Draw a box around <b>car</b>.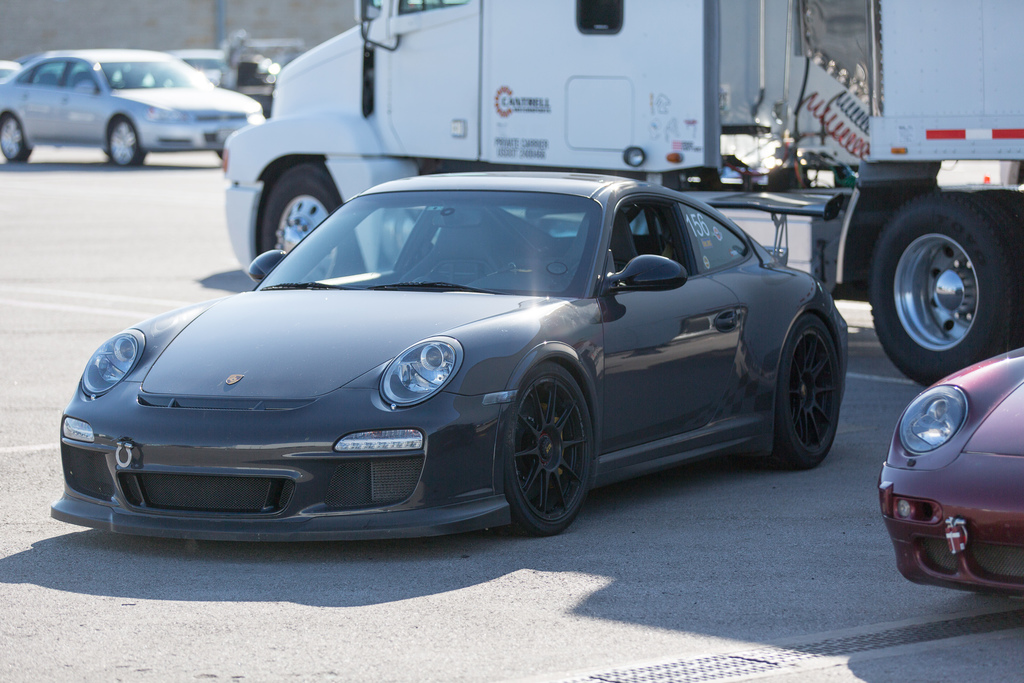
box=[0, 46, 266, 170].
